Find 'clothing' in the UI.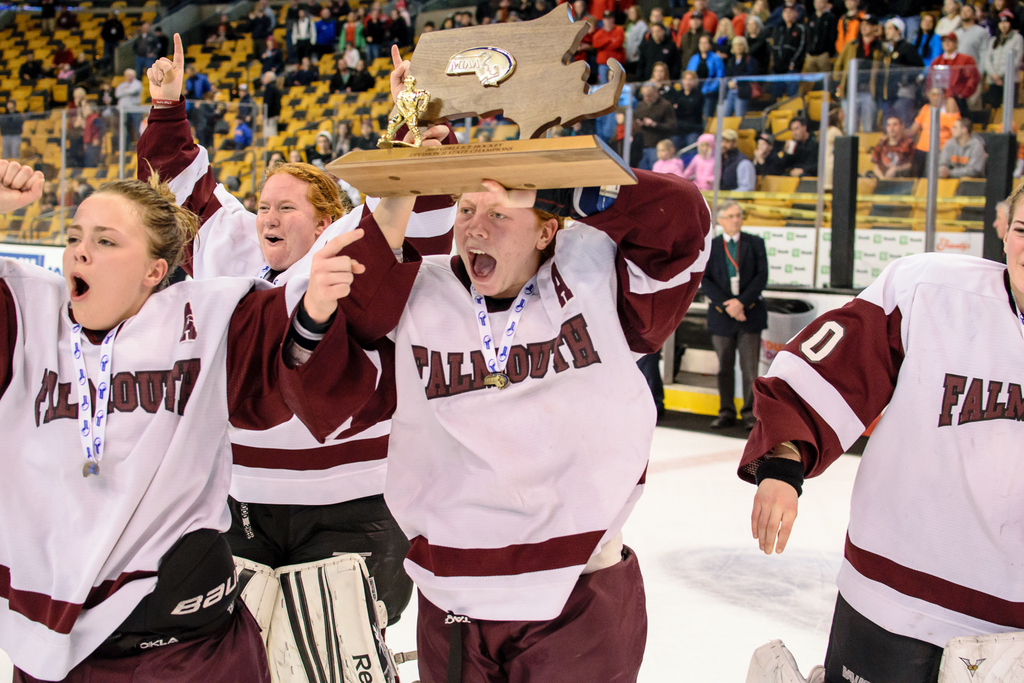
UI element at (x1=769, y1=247, x2=1020, y2=649).
